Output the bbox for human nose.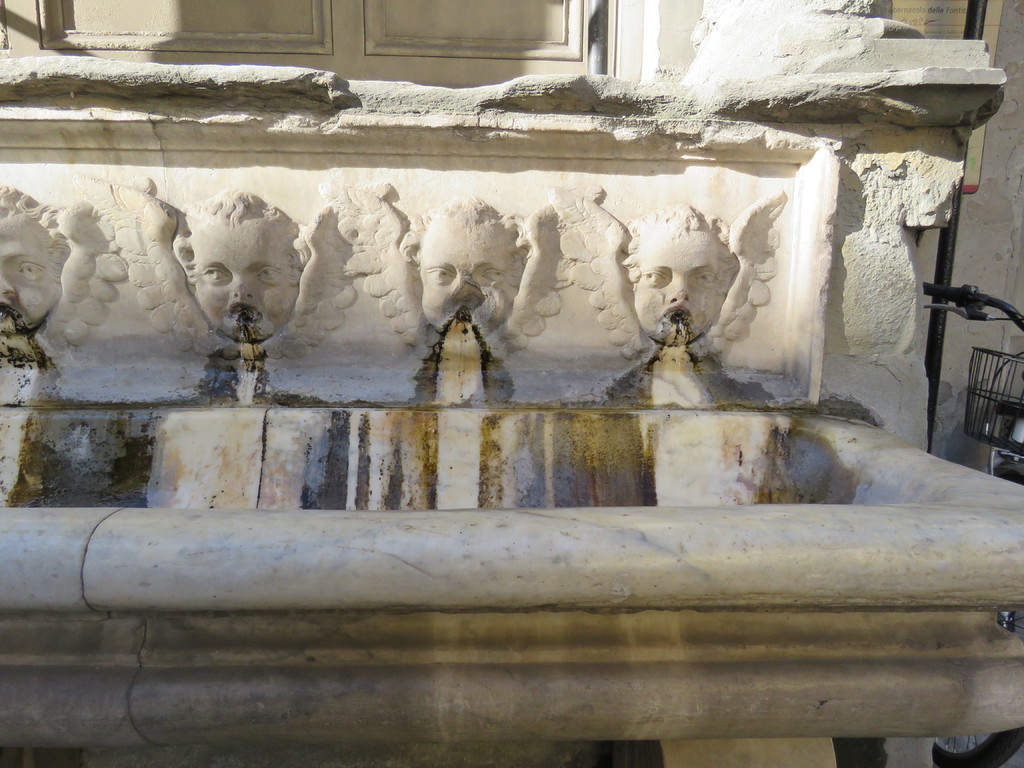
[x1=0, y1=274, x2=19, y2=301].
